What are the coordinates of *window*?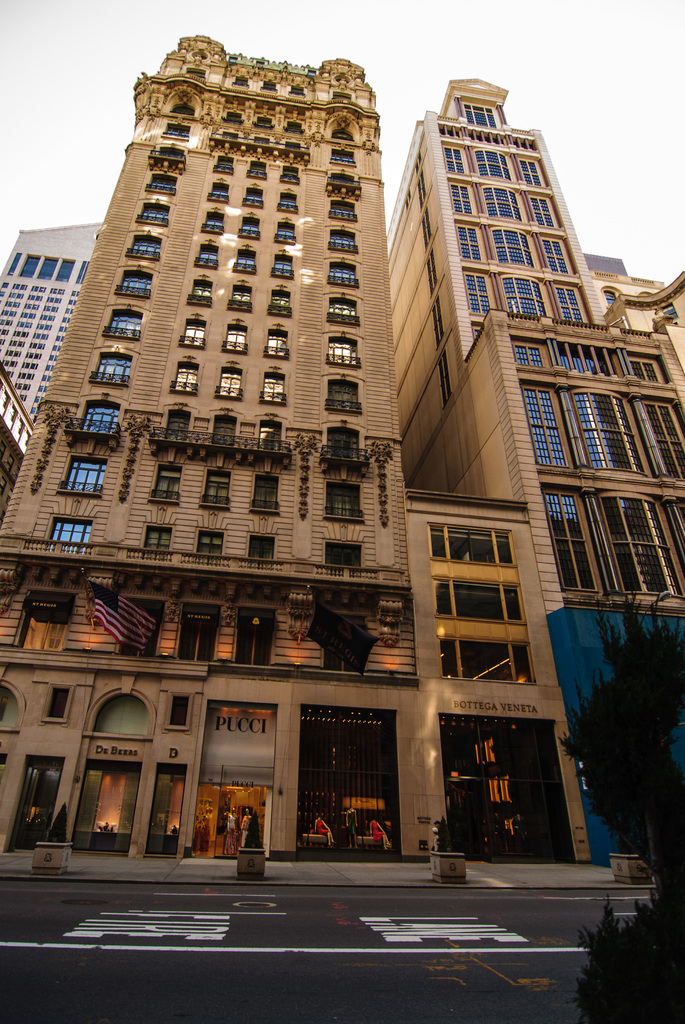
x1=256 y1=116 x2=273 y2=129.
